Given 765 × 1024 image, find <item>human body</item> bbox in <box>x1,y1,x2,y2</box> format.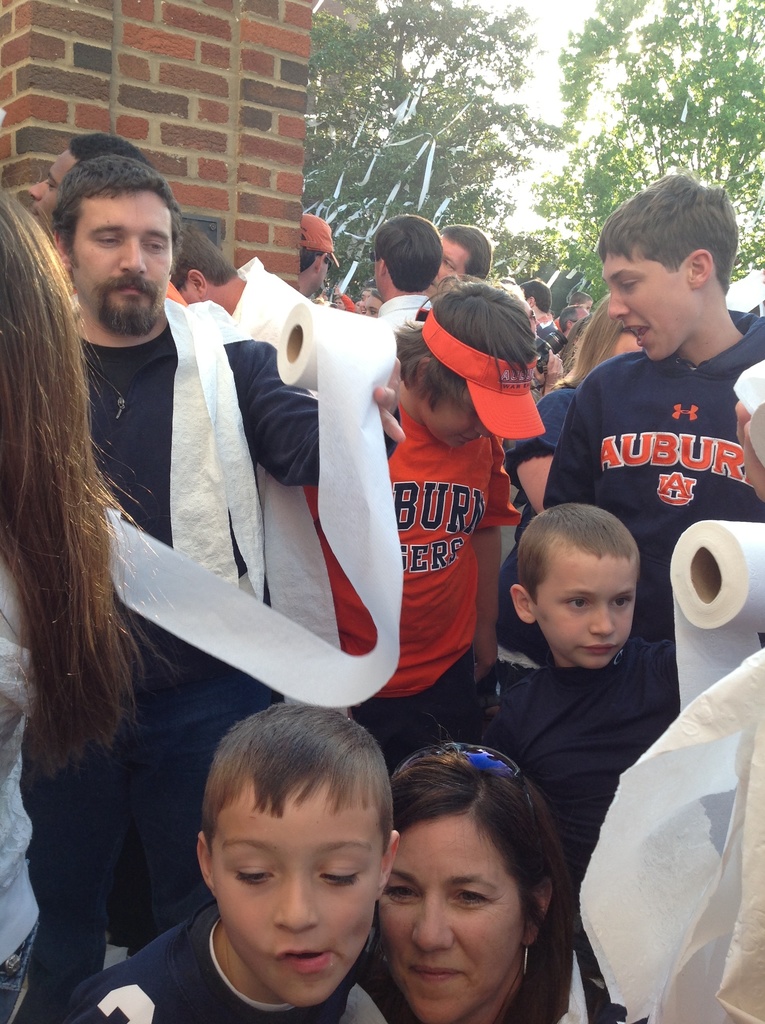
<box>369,733,610,1023</box>.
